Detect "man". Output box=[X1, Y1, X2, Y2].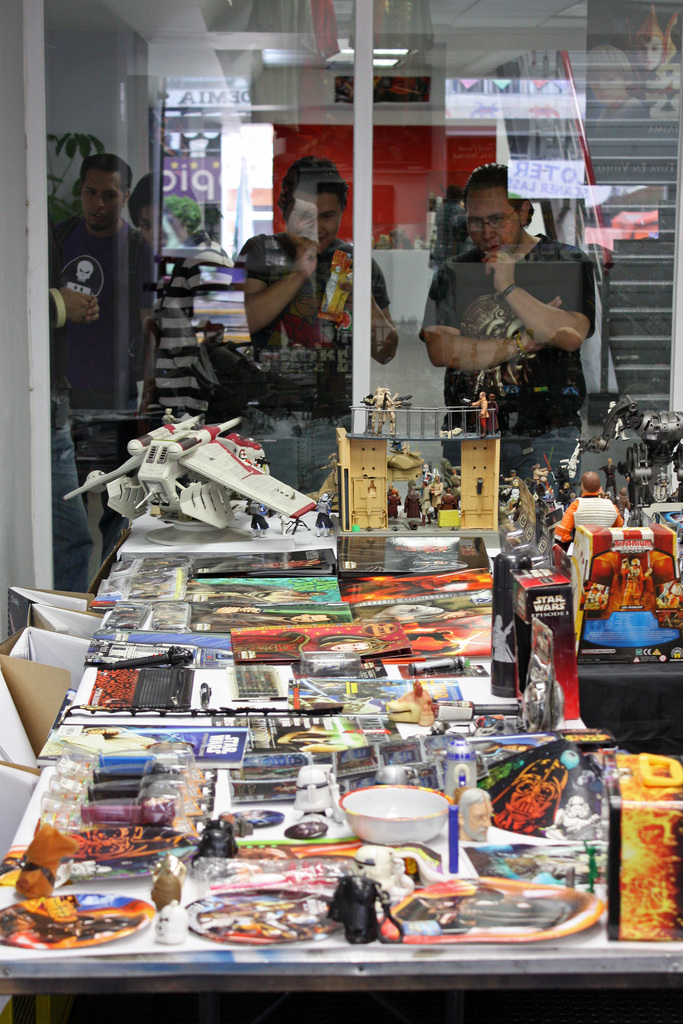
box=[251, 153, 408, 498].
